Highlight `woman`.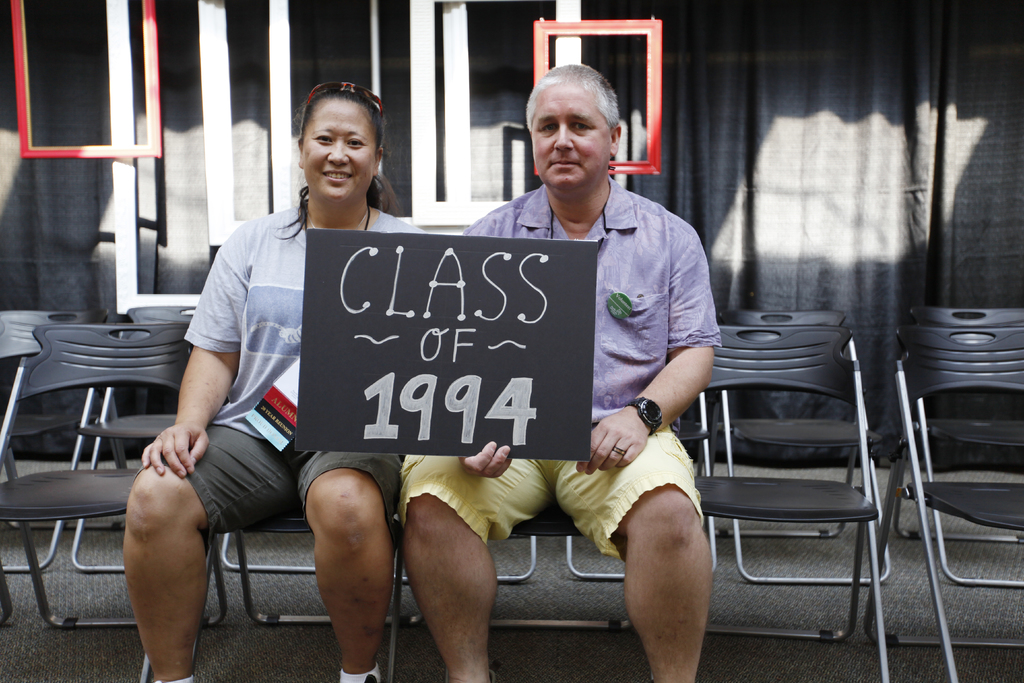
Highlighted region: 124 81 429 682.
